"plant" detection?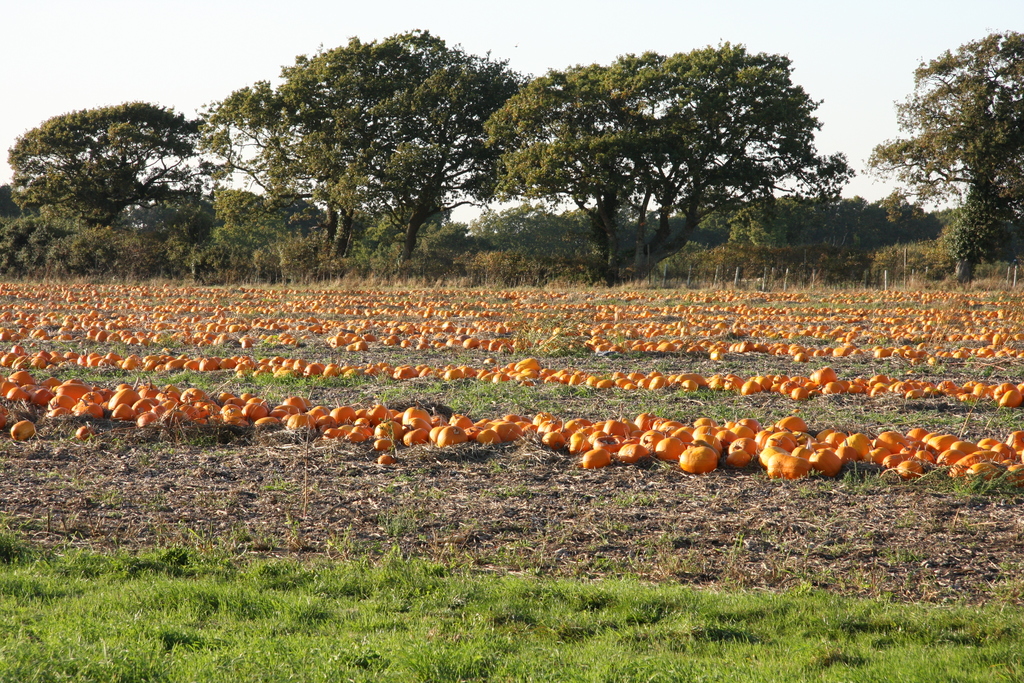
select_region(976, 364, 992, 377)
